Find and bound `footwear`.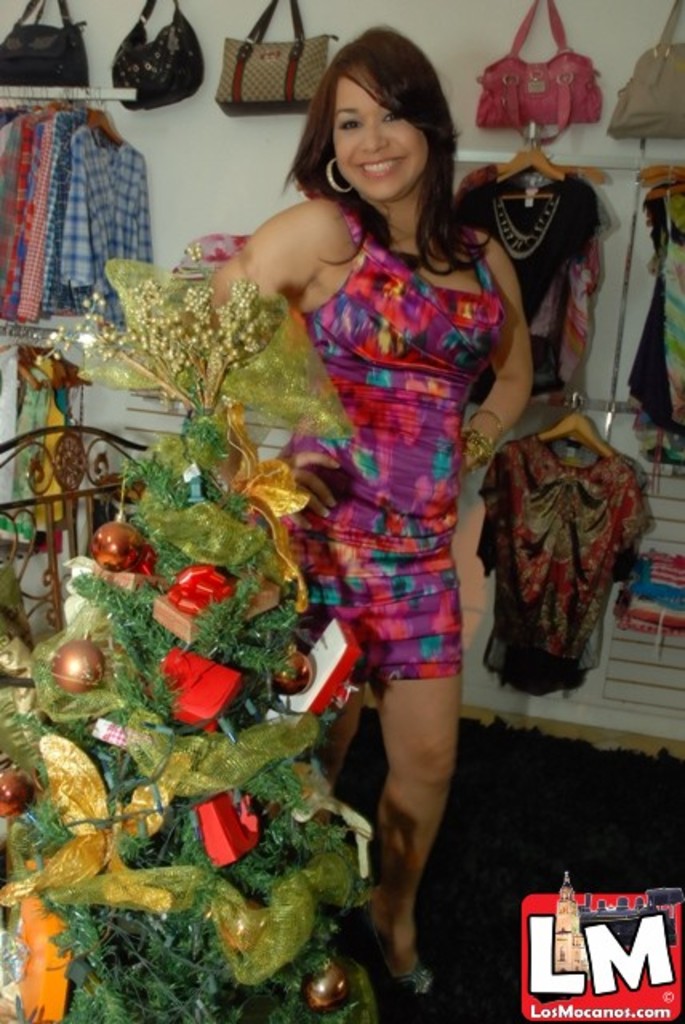
Bound: left=346, top=883, right=439, bottom=995.
